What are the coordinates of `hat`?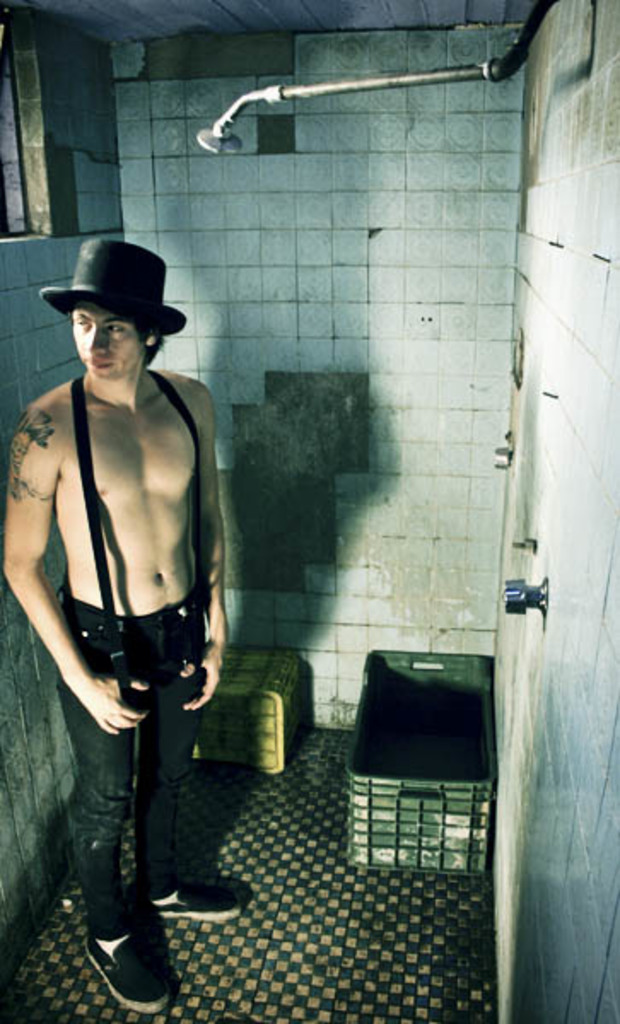
{"left": 43, "top": 234, "right": 186, "bottom": 336}.
